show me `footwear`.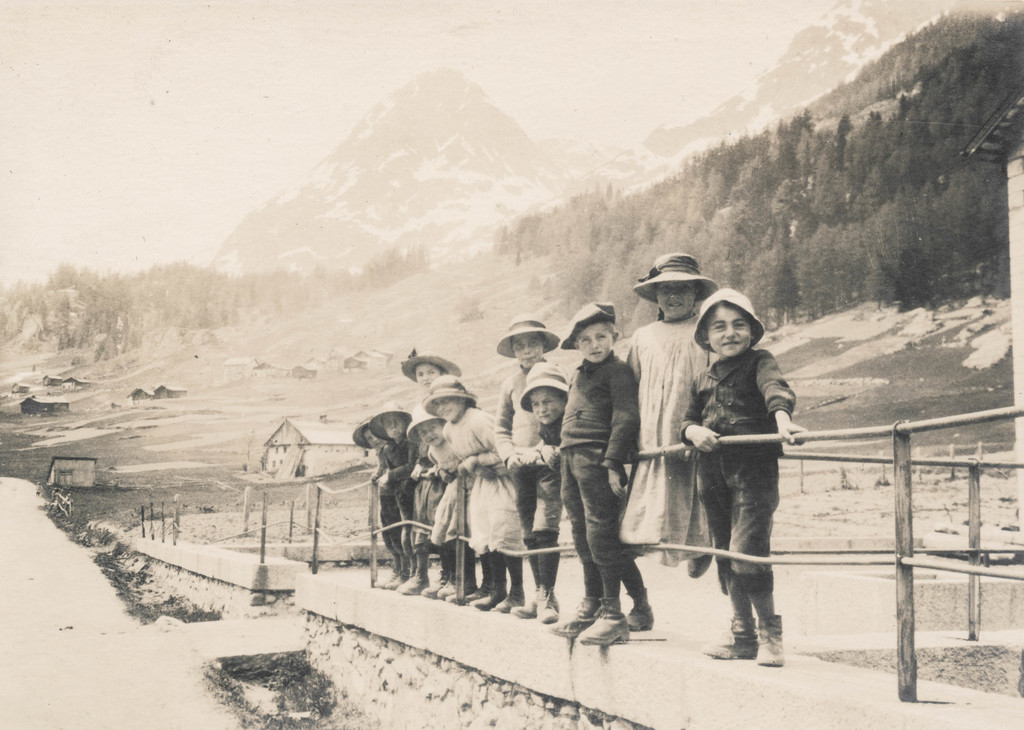
`footwear` is here: bbox(440, 580, 474, 598).
